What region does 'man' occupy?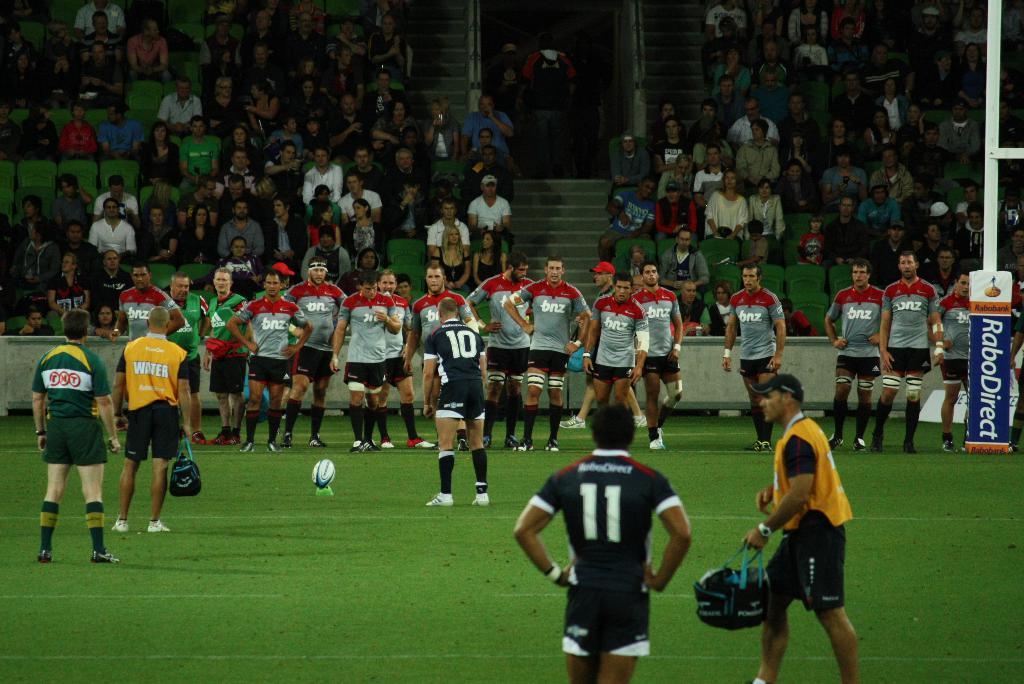
{"x1": 202, "y1": 267, "x2": 252, "y2": 444}.
